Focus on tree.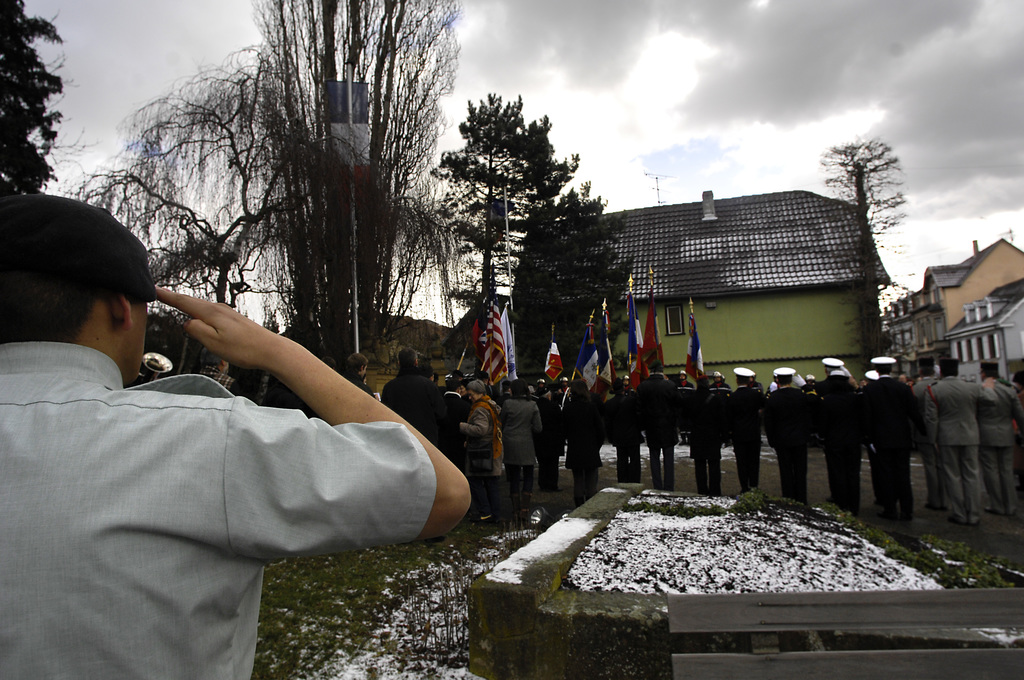
Focused at pyautogui.locateOnScreen(806, 129, 926, 382).
